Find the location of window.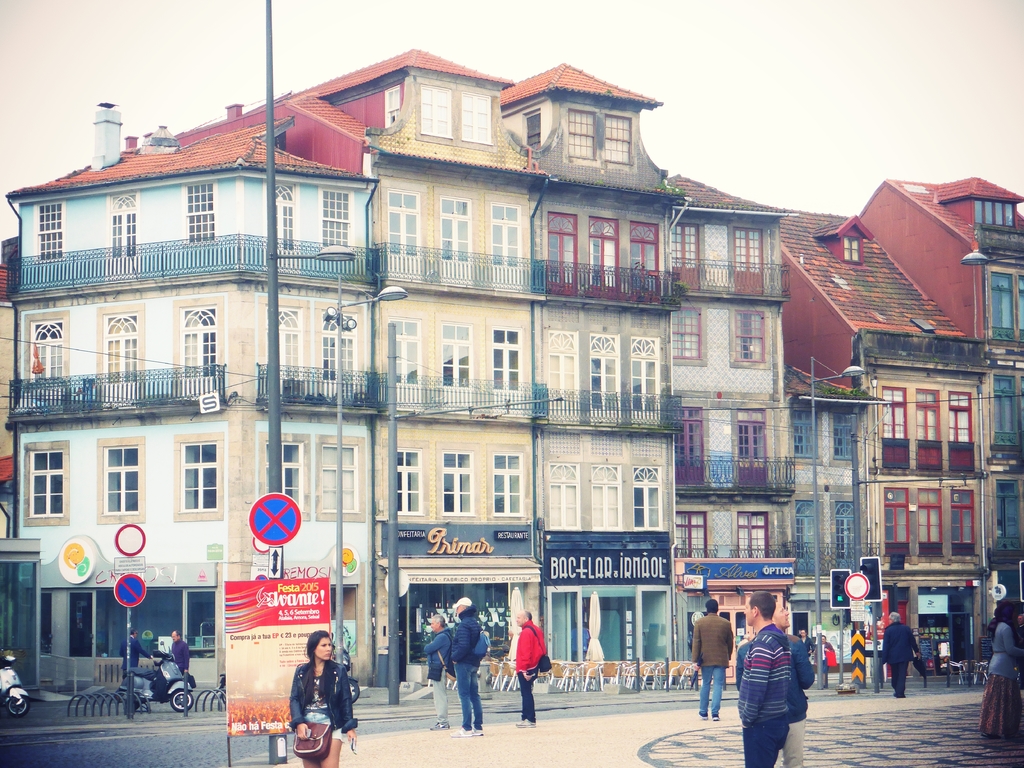
Location: left=495, top=452, right=522, bottom=516.
